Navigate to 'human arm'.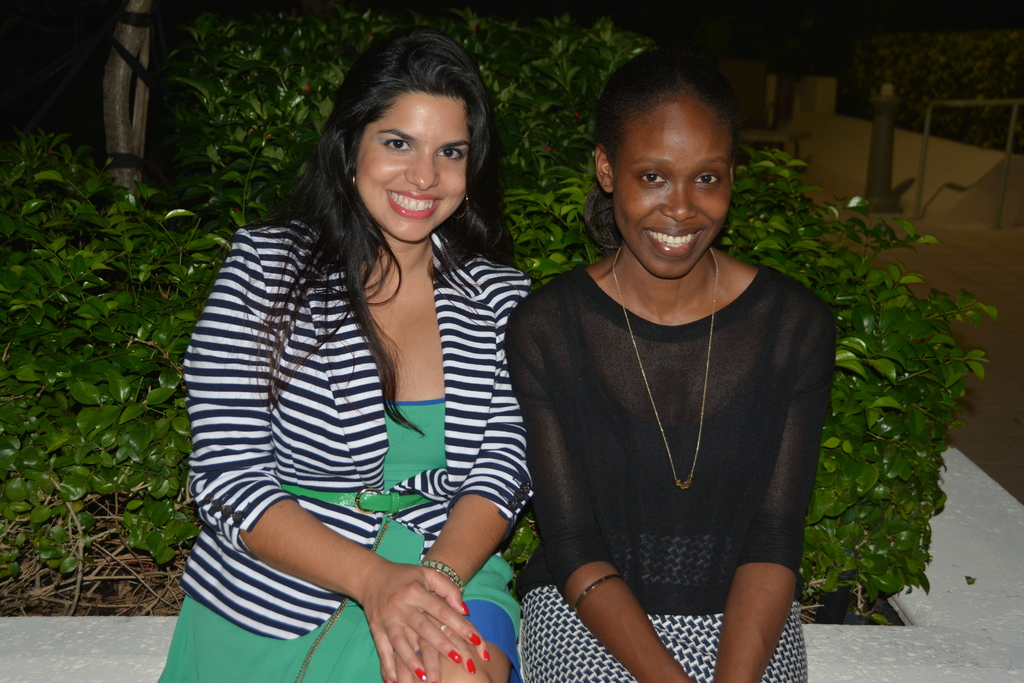
Navigation target: (709, 297, 815, 682).
